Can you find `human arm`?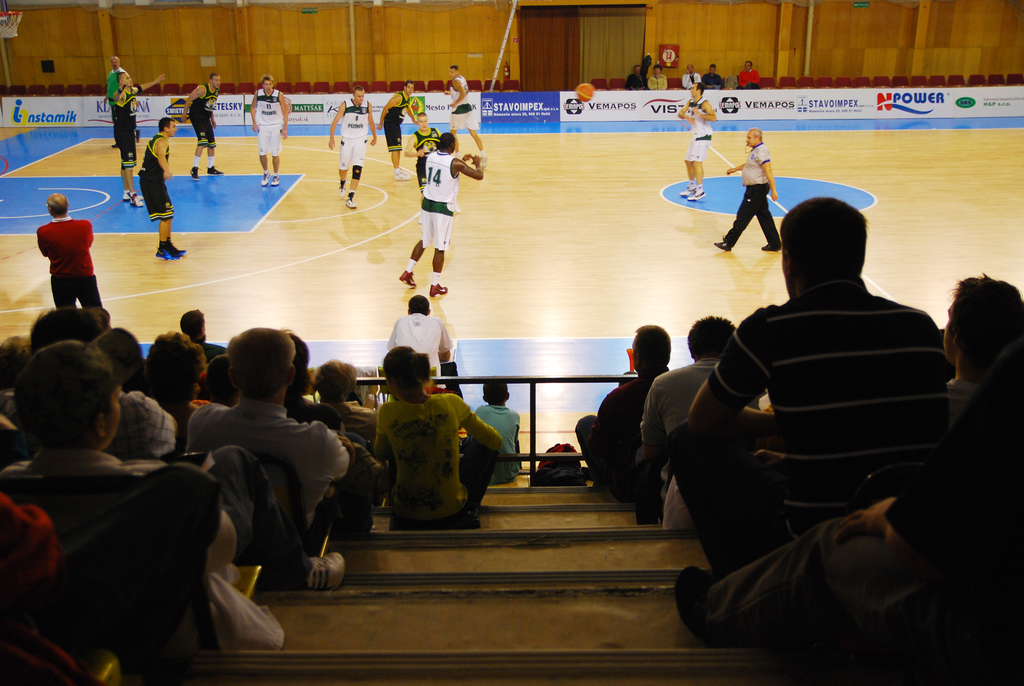
Yes, bounding box: locate(451, 394, 504, 450).
